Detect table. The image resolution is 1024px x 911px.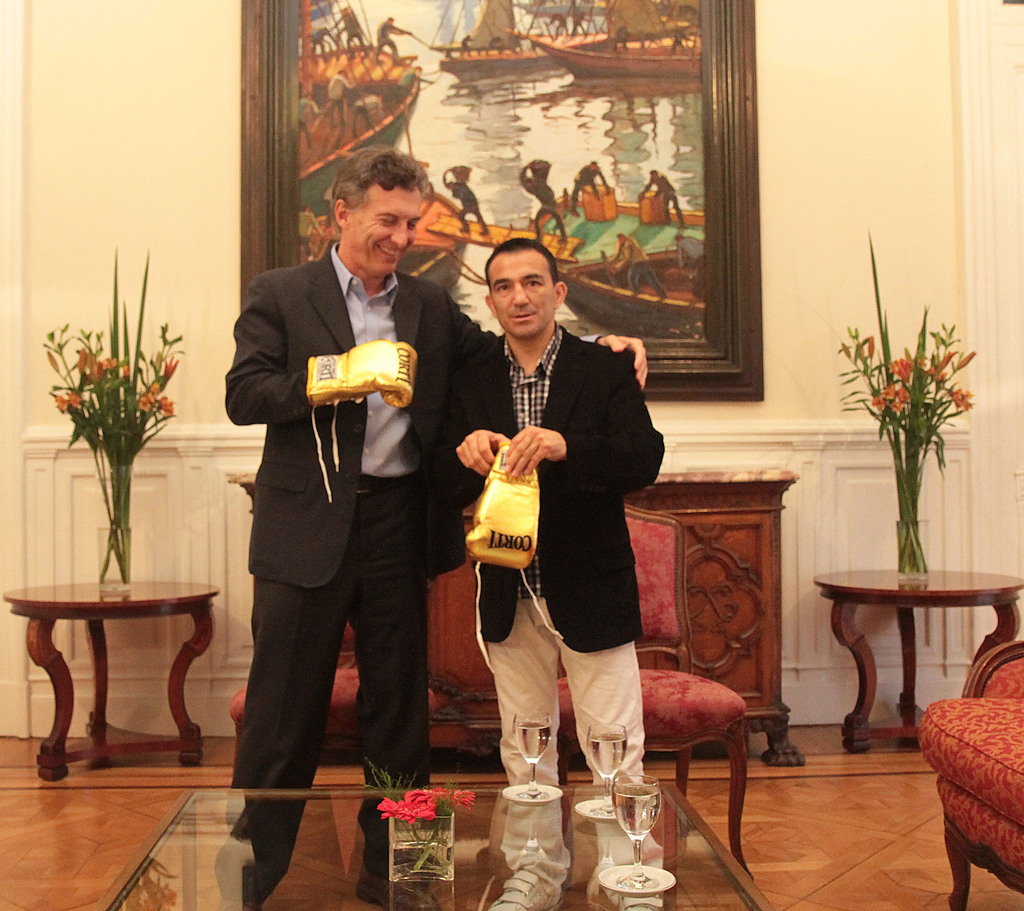
crop(220, 468, 802, 773).
